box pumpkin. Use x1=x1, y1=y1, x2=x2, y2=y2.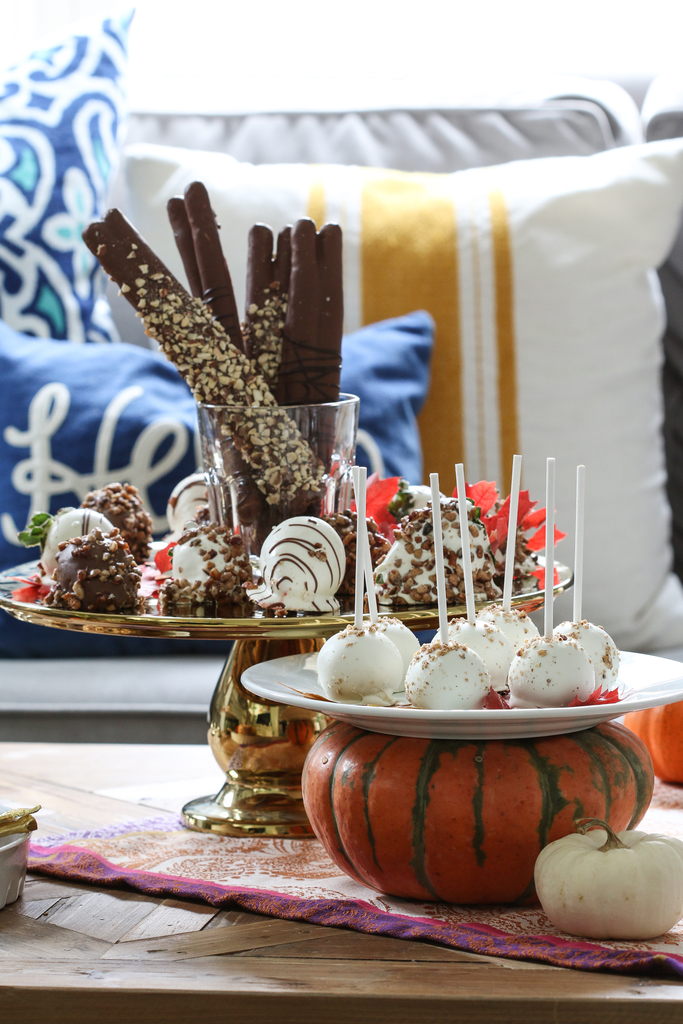
x1=295, y1=737, x2=654, y2=908.
